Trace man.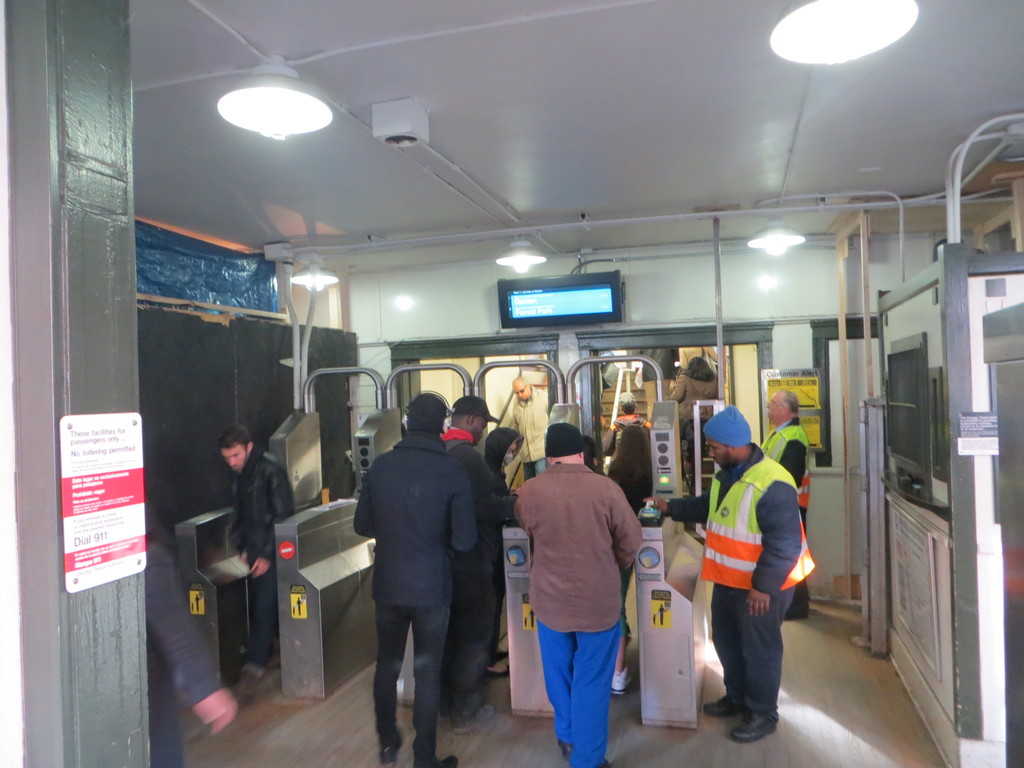
Traced to (214, 426, 296, 691).
